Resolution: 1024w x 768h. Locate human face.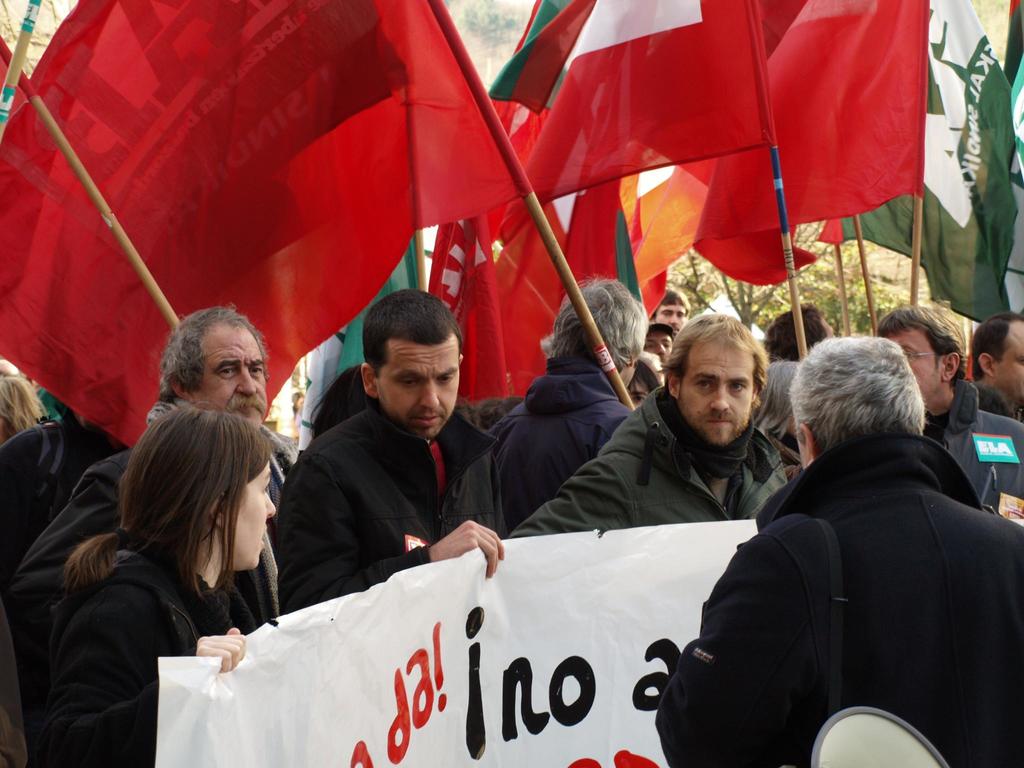
bbox=(646, 332, 674, 364).
